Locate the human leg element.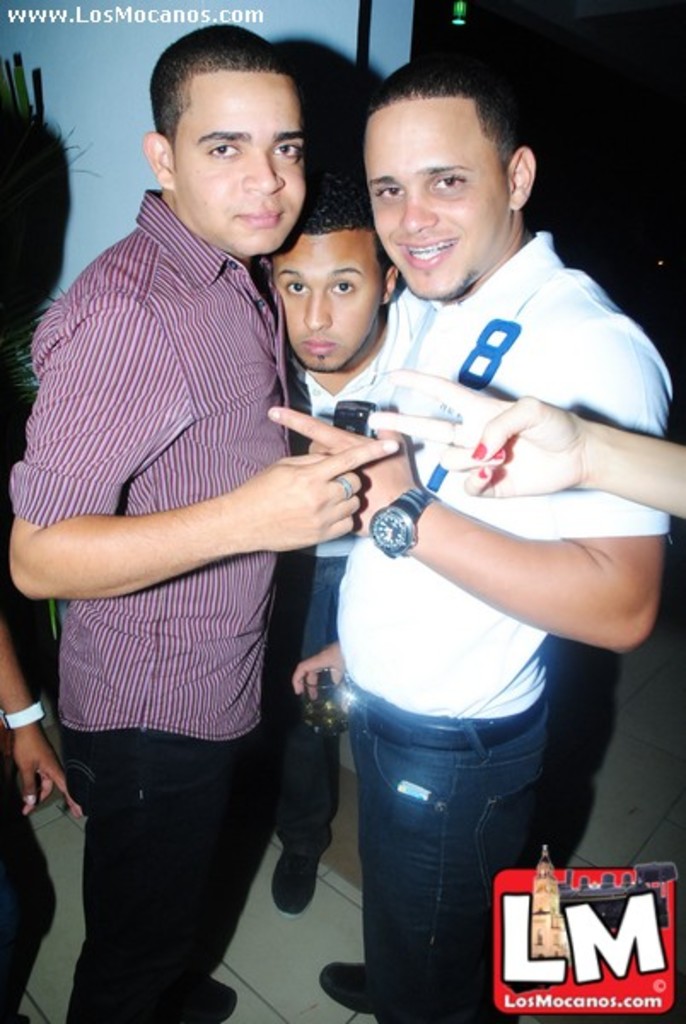
Element bbox: x1=338 y1=708 x2=543 y2=1022.
